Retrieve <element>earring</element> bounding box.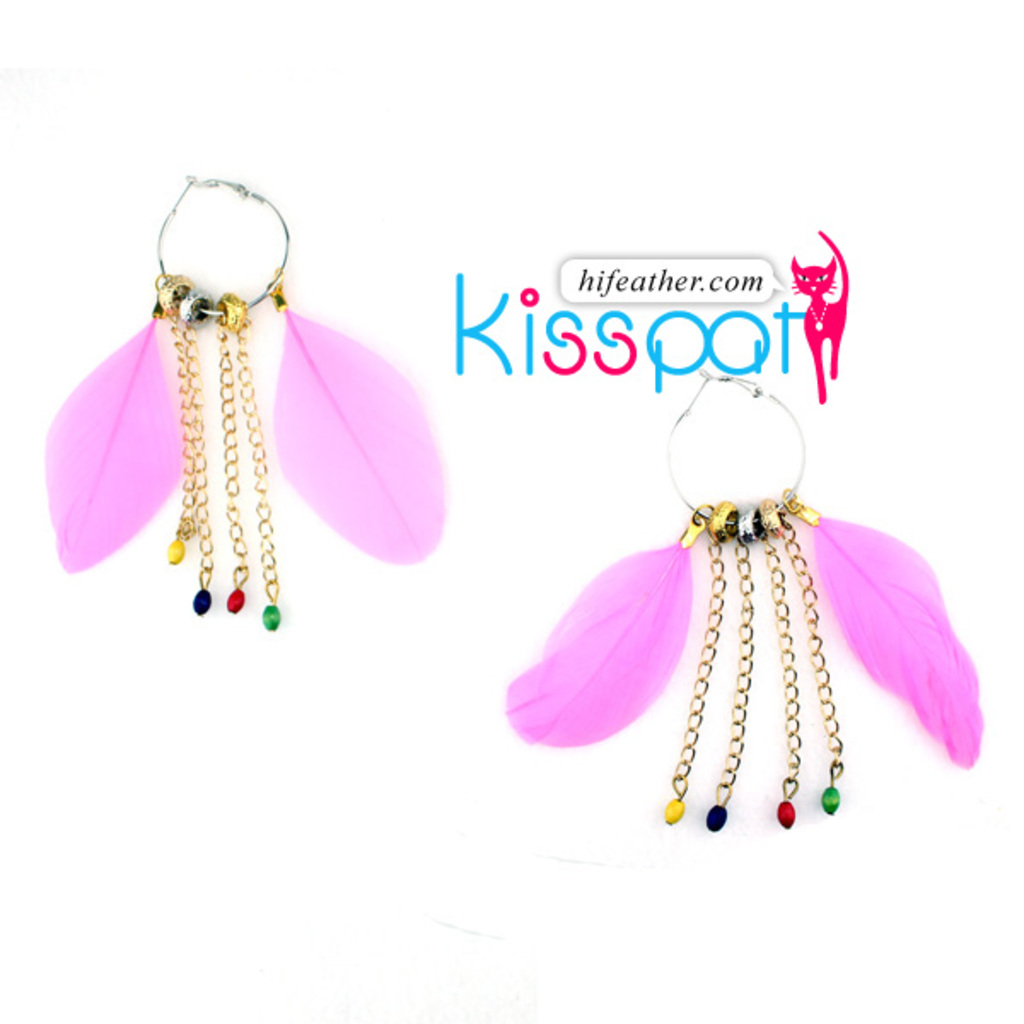
Bounding box: box=[497, 362, 988, 838].
